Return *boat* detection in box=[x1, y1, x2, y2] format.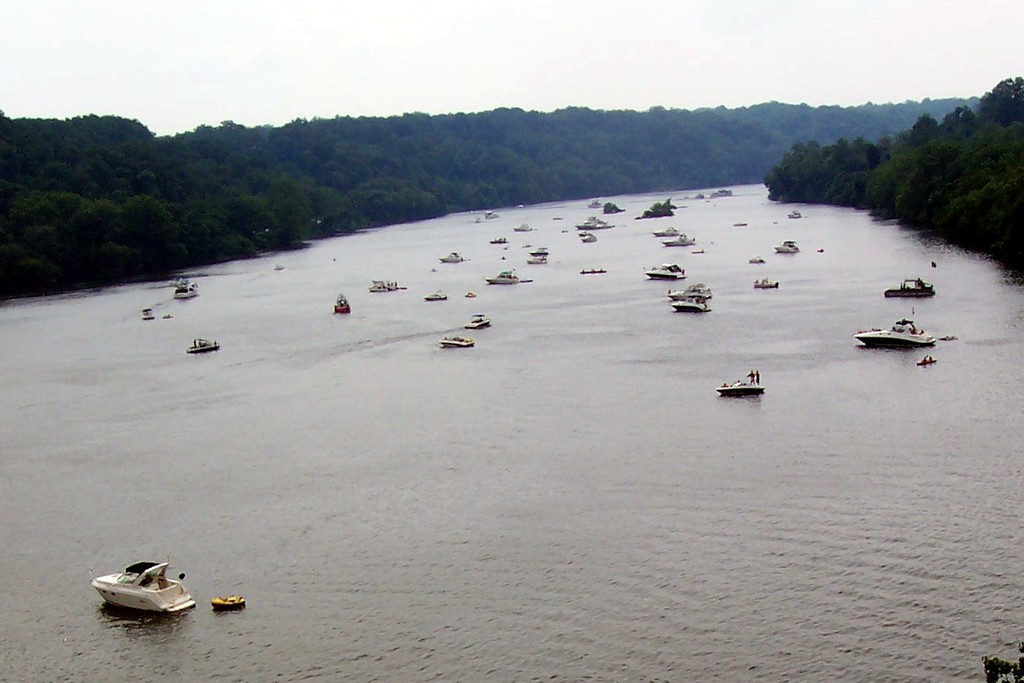
box=[663, 280, 715, 300].
